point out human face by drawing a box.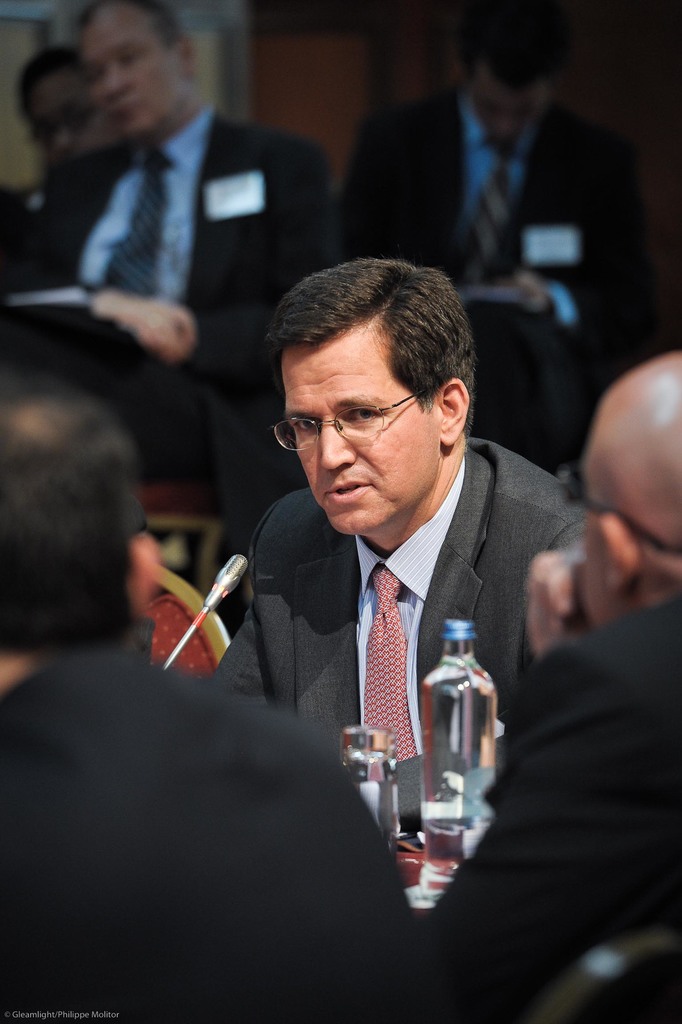
locate(280, 324, 440, 536).
